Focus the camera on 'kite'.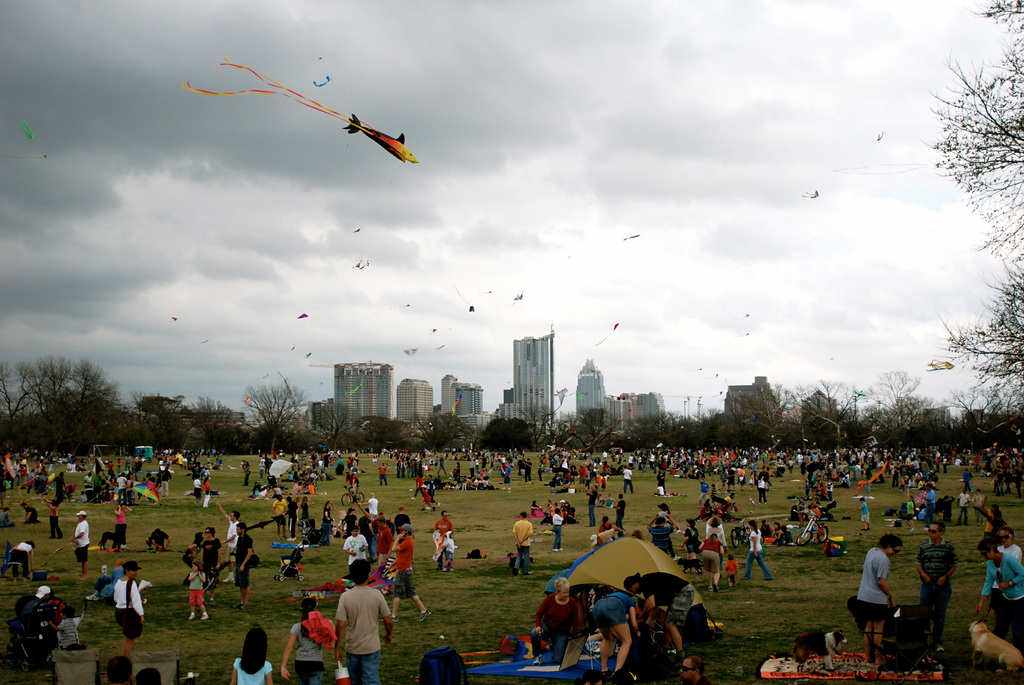
Focus region: crop(799, 186, 822, 201).
